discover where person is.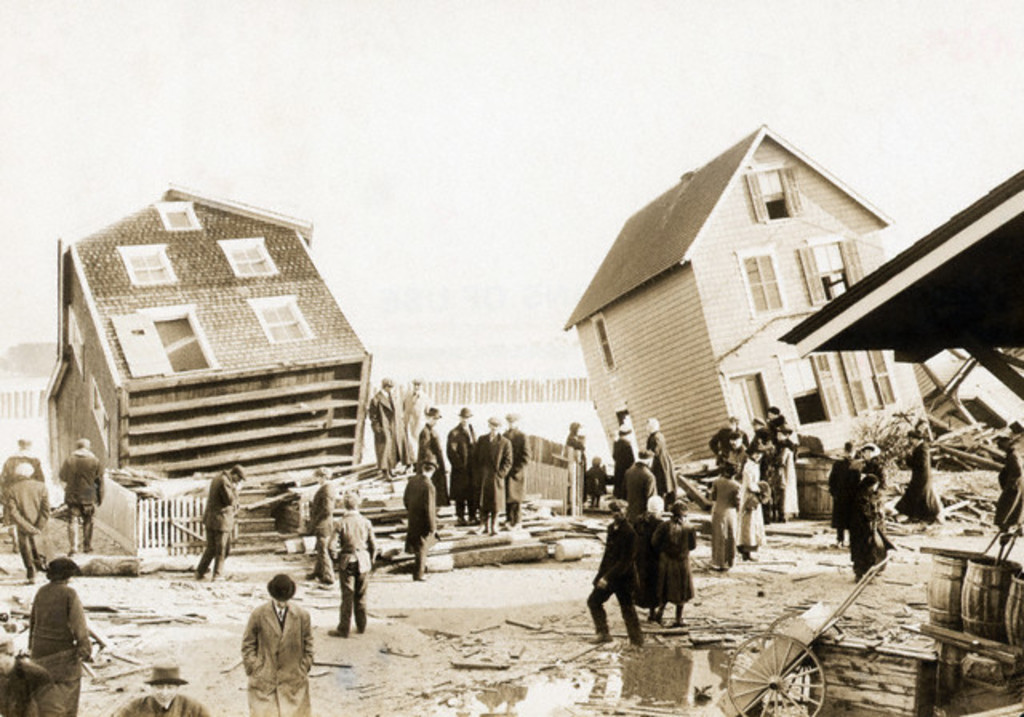
Discovered at Rect(326, 491, 378, 635).
